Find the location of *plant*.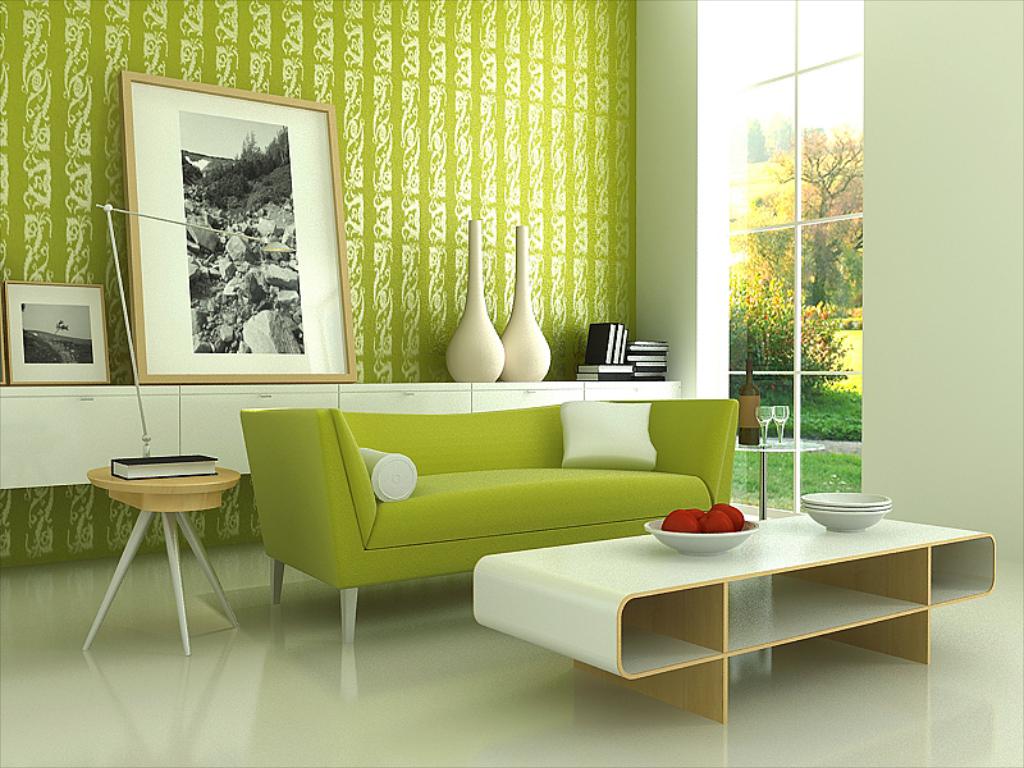
Location: box(731, 448, 874, 508).
